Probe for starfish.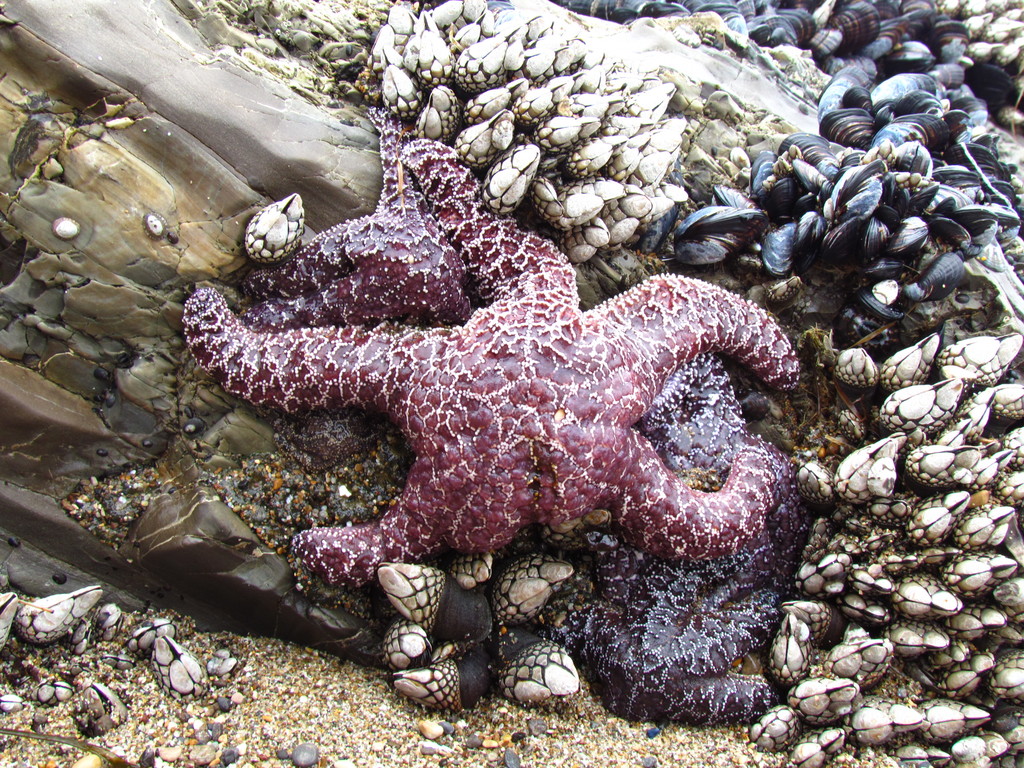
Probe result: [241, 106, 474, 470].
